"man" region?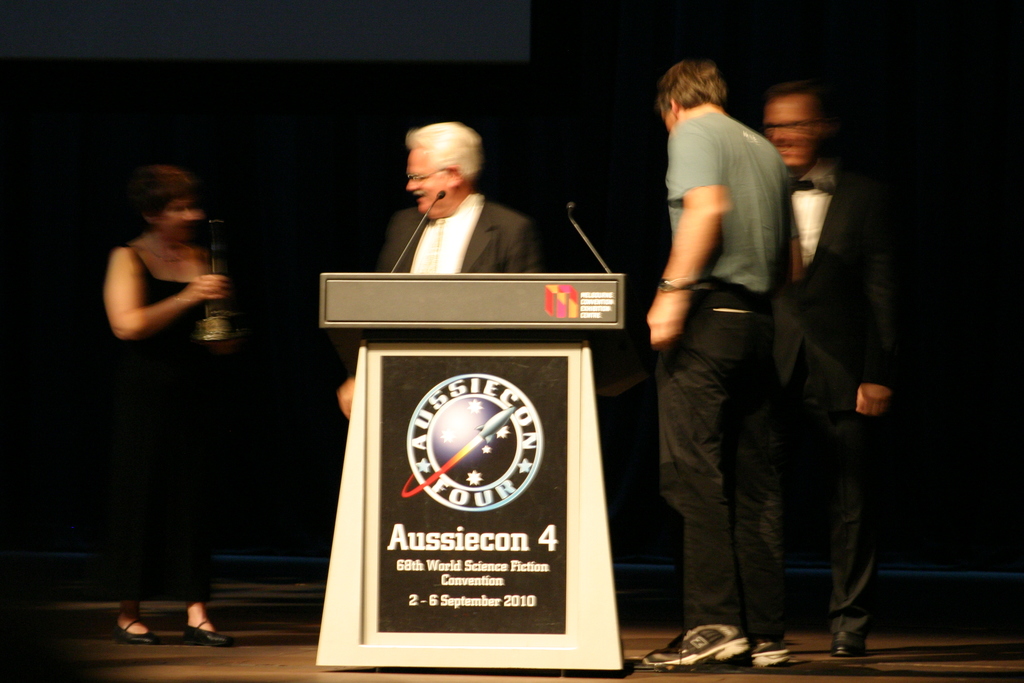
[x1=644, y1=56, x2=800, y2=670]
